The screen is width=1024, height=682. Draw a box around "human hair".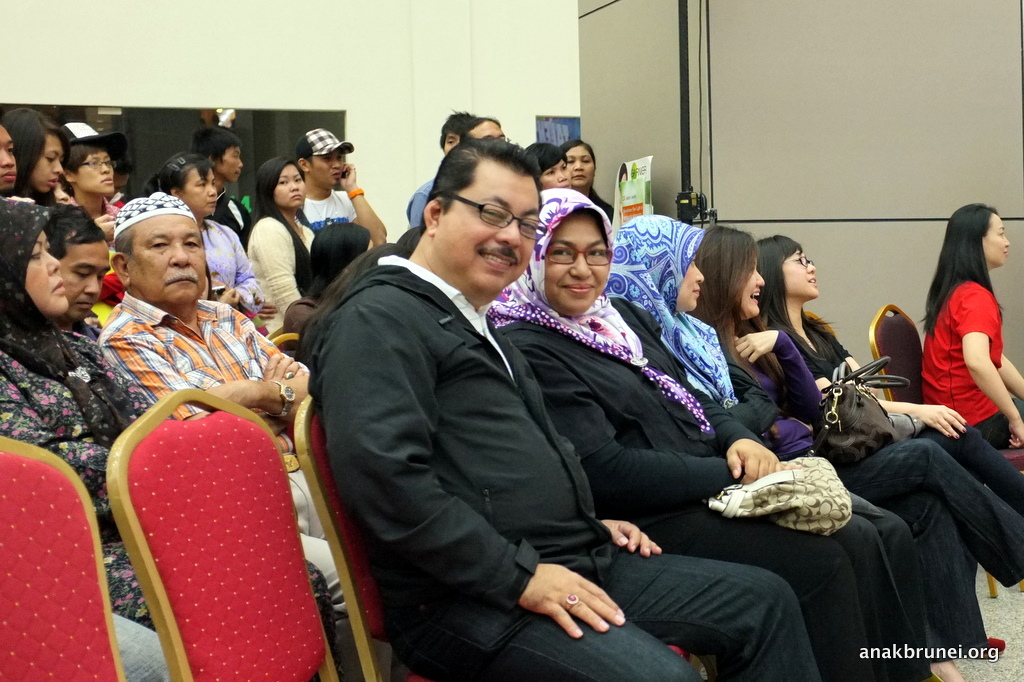
region(524, 139, 565, 167).
